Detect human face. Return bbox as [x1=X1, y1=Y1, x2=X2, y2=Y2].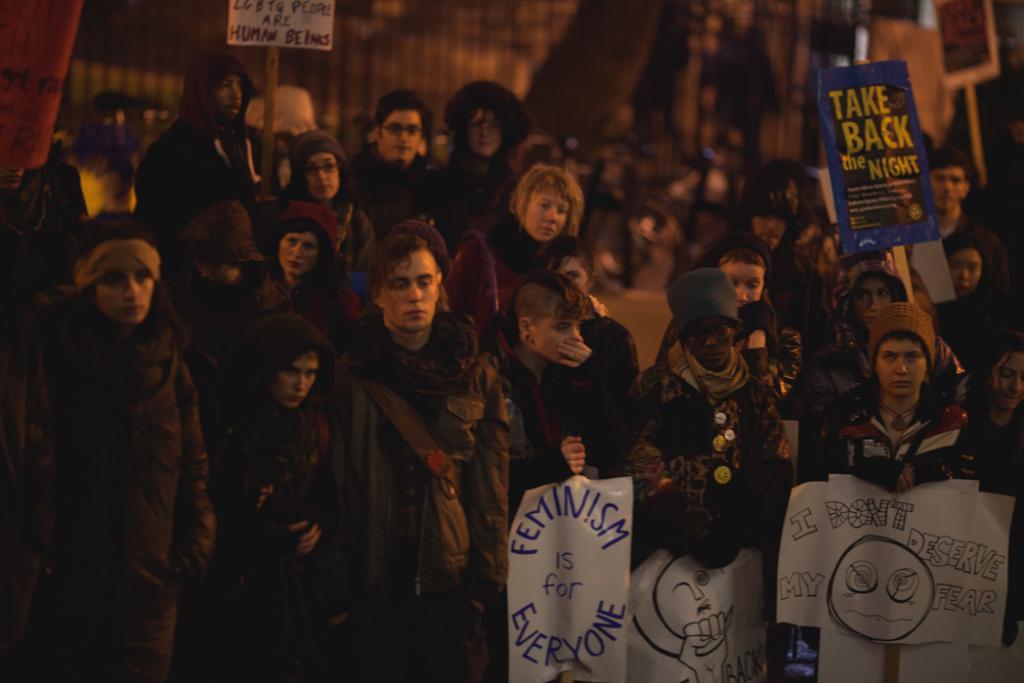
[x1=722, y1=264, x2=764, y2=305].
